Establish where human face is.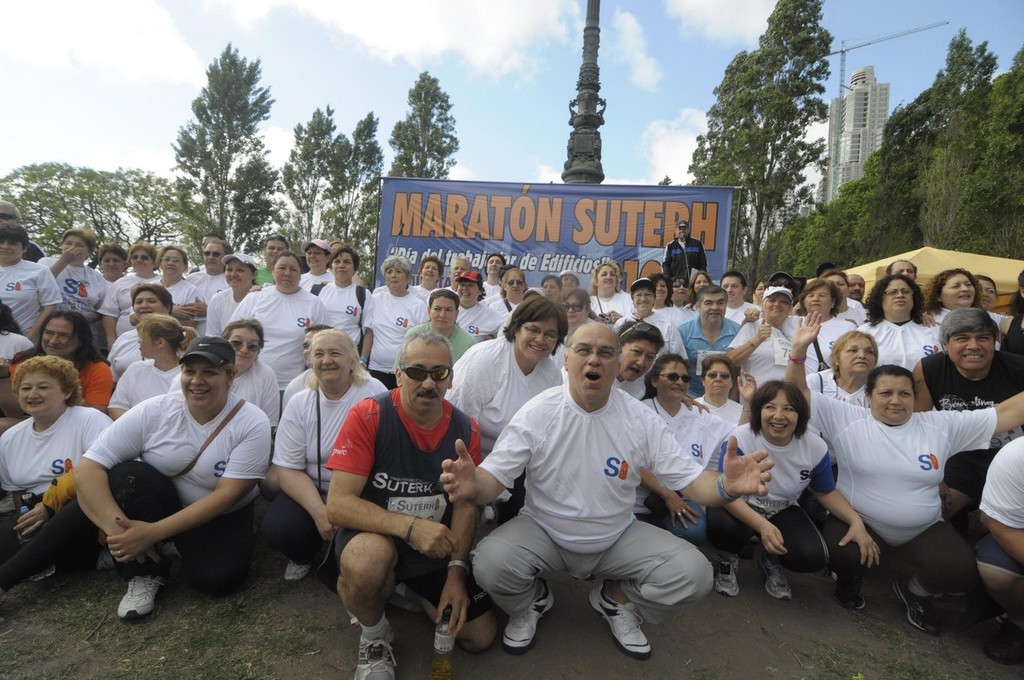
Established at 872, 379, 913, 422.
